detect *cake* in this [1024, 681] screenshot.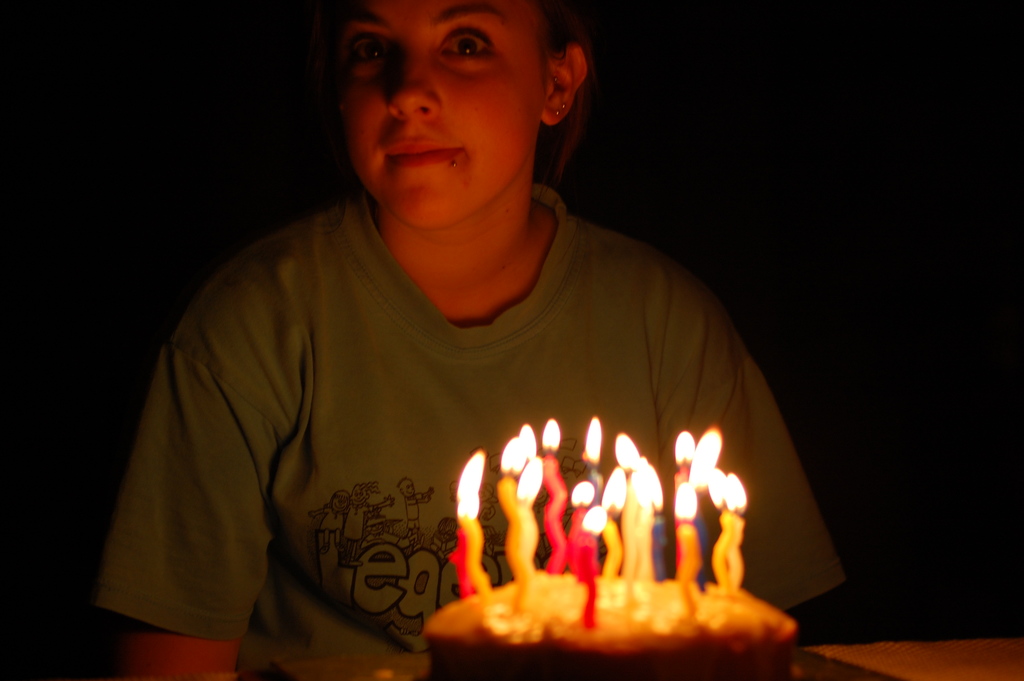
Detection: x1=429 y1=578 x2=796 y2=680.
